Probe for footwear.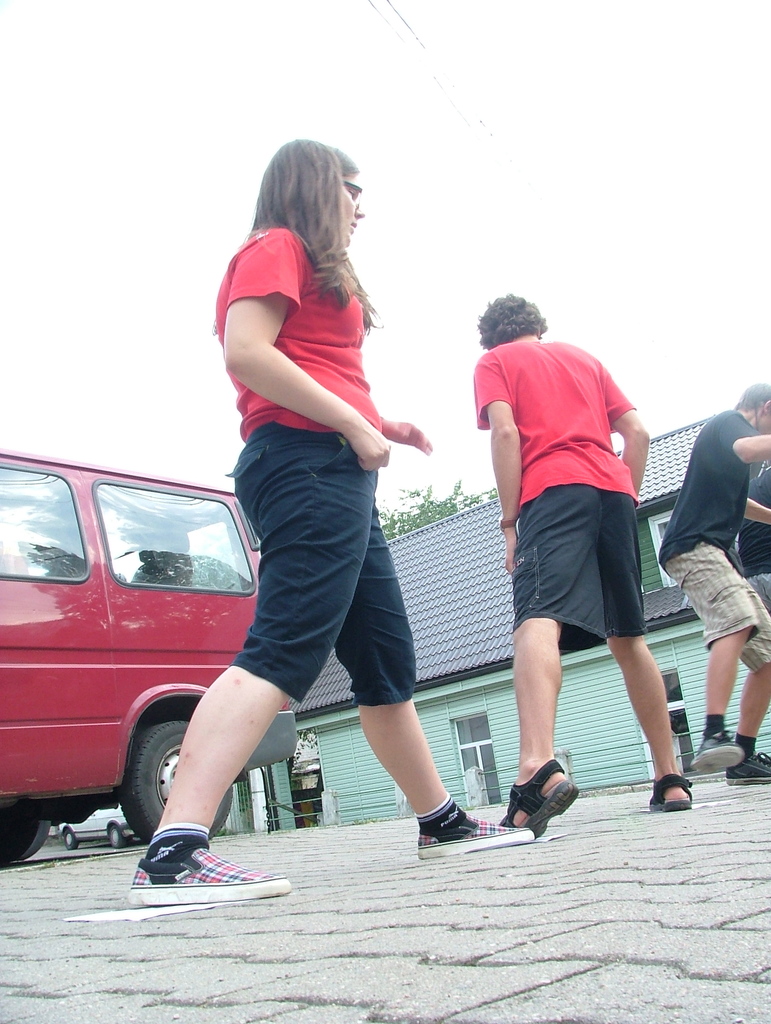
Probe result: 120 846 292 906.
